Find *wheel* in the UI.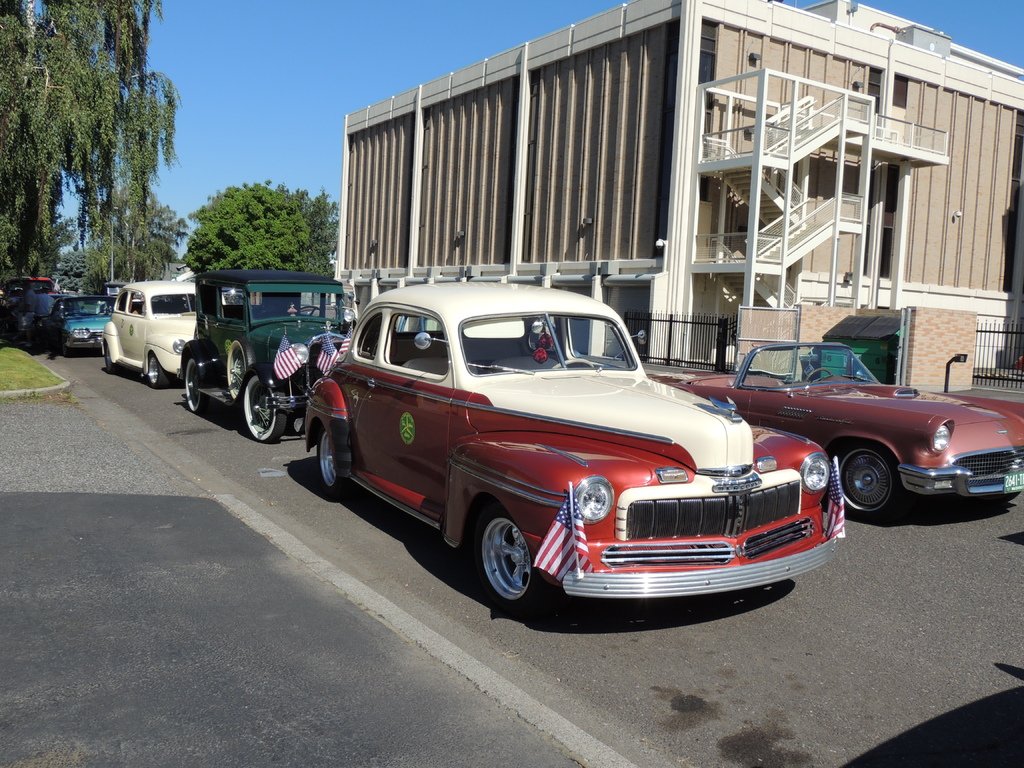
UI element at box(234, 372, 296, 440).
